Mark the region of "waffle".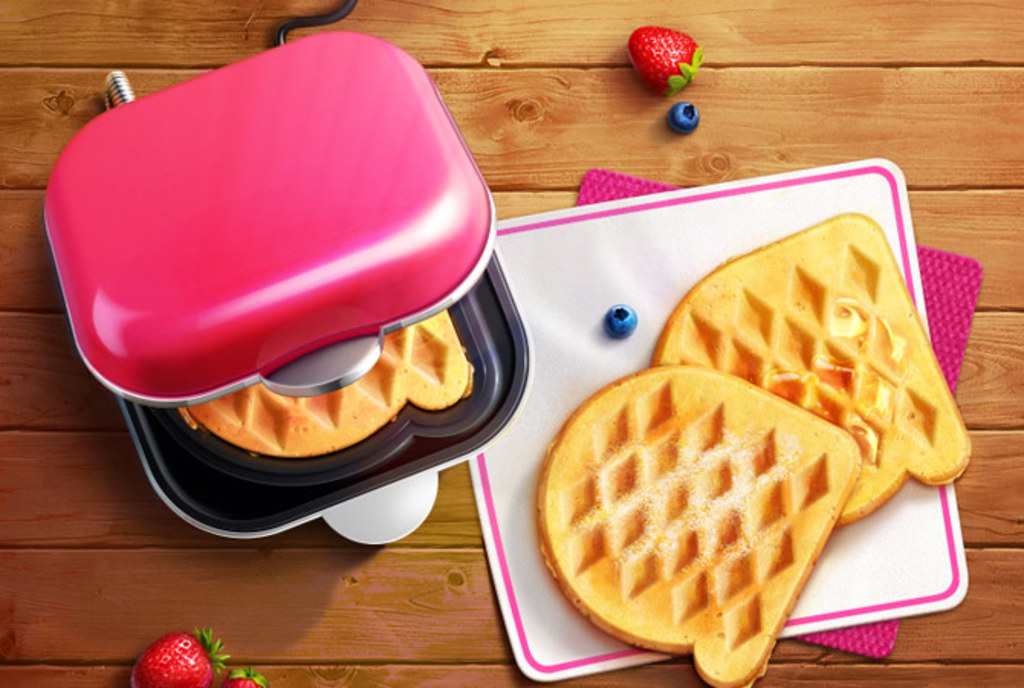
Region: 650 205 977 535.
